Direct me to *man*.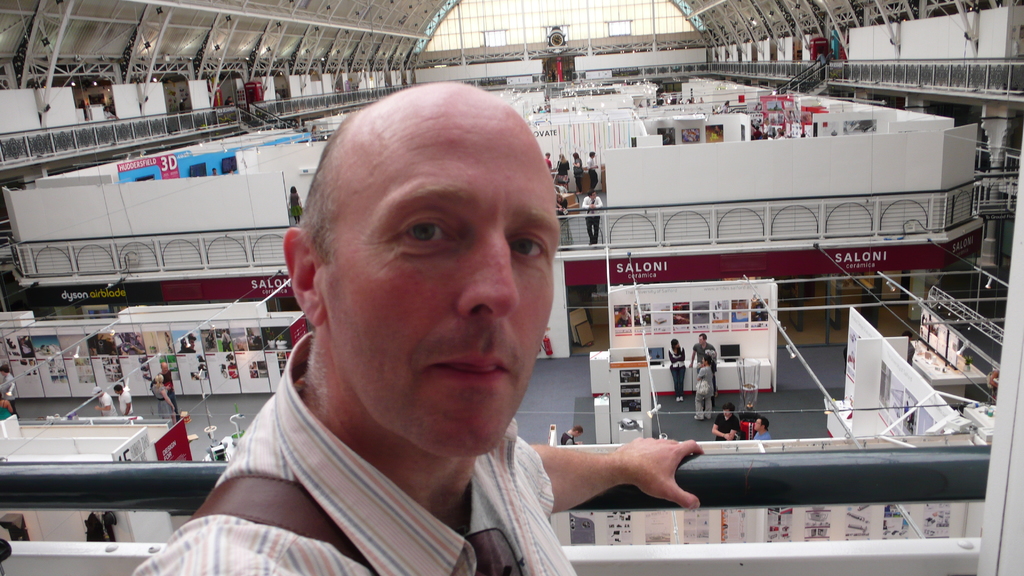
Direction: 145, 99, 664, 559.
